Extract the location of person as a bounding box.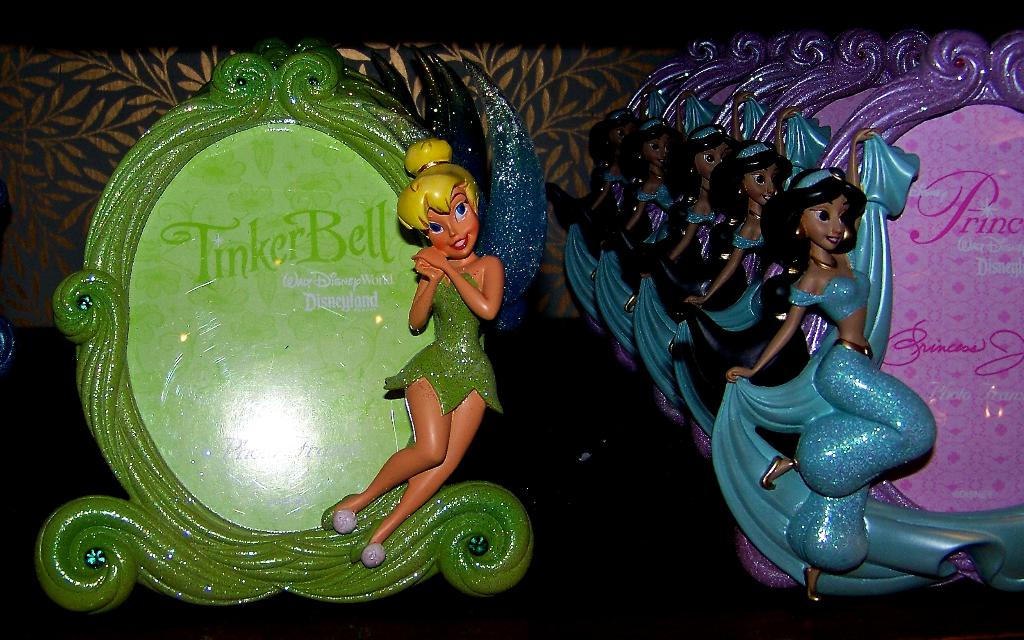
region(678, 107, 829, 434).
